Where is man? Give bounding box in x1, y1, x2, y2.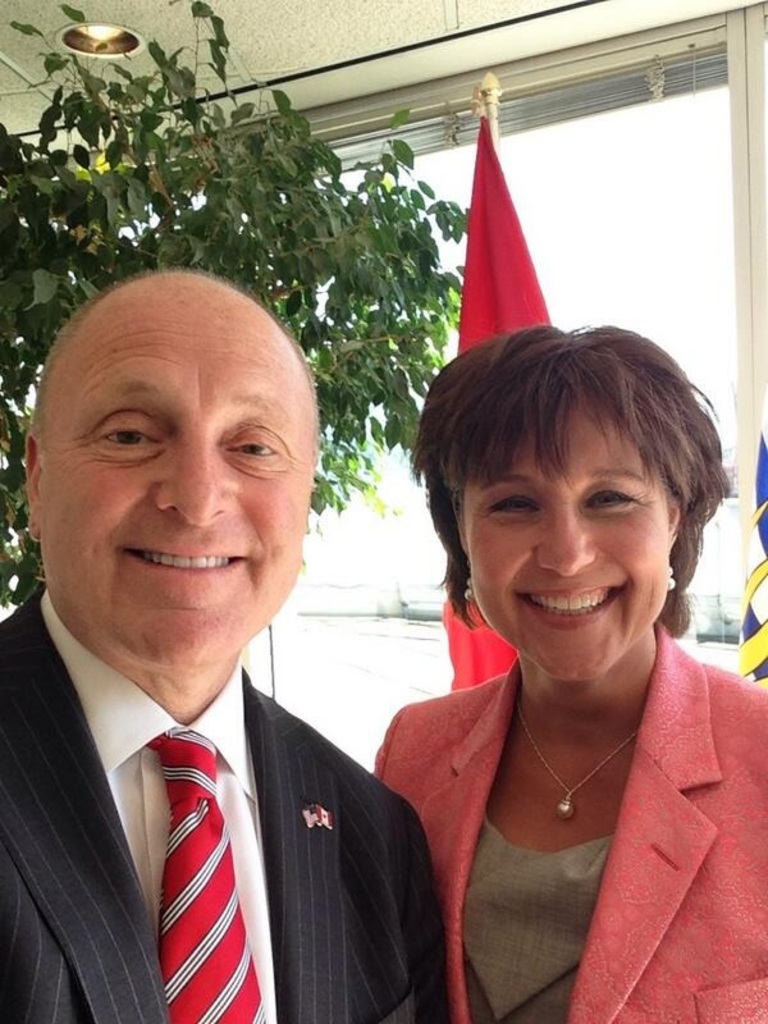
5, 246, 463, 1023.
